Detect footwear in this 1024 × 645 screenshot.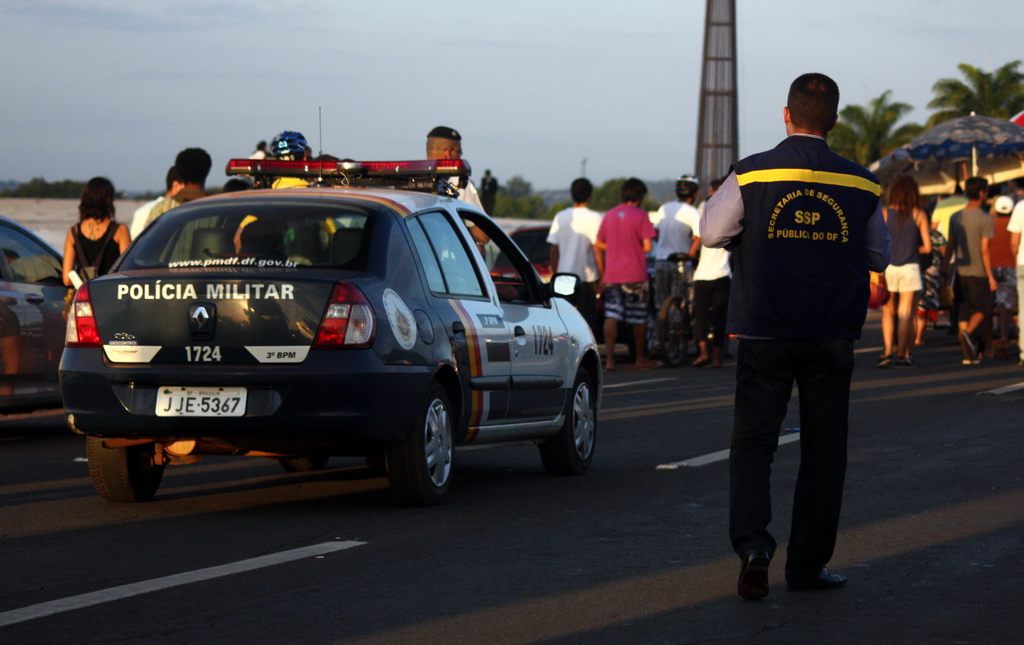
Detection: {"left": 788, "top": 562, "right": 848, "bottom": 592}.
